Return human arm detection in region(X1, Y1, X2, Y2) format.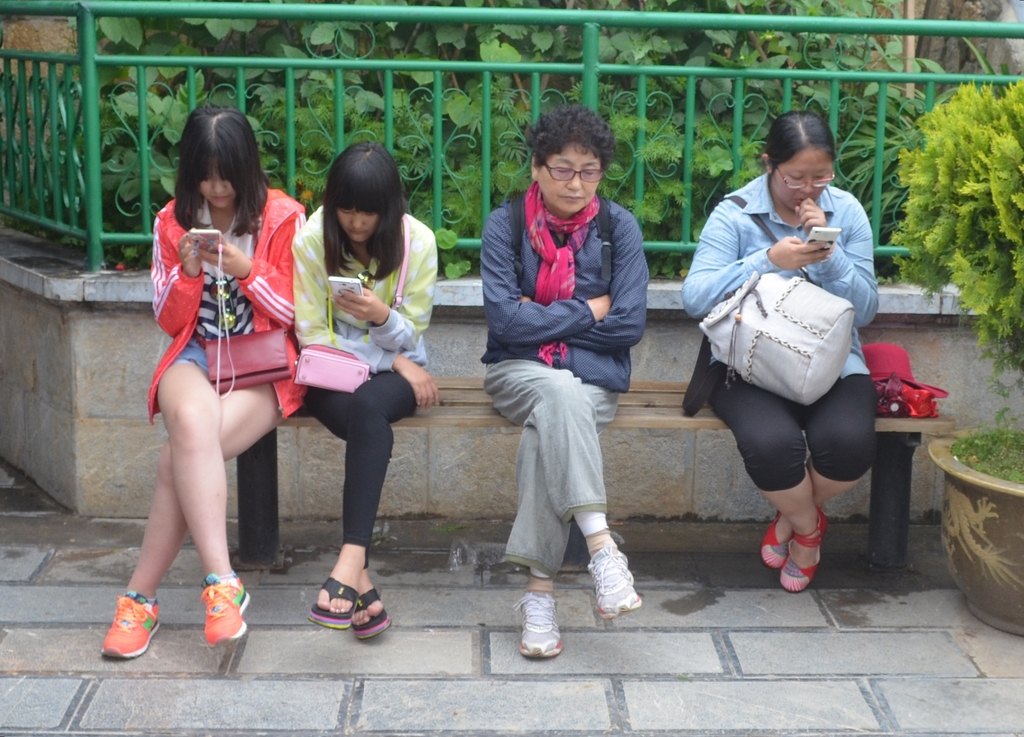
region(586, 292, 609, 322).
